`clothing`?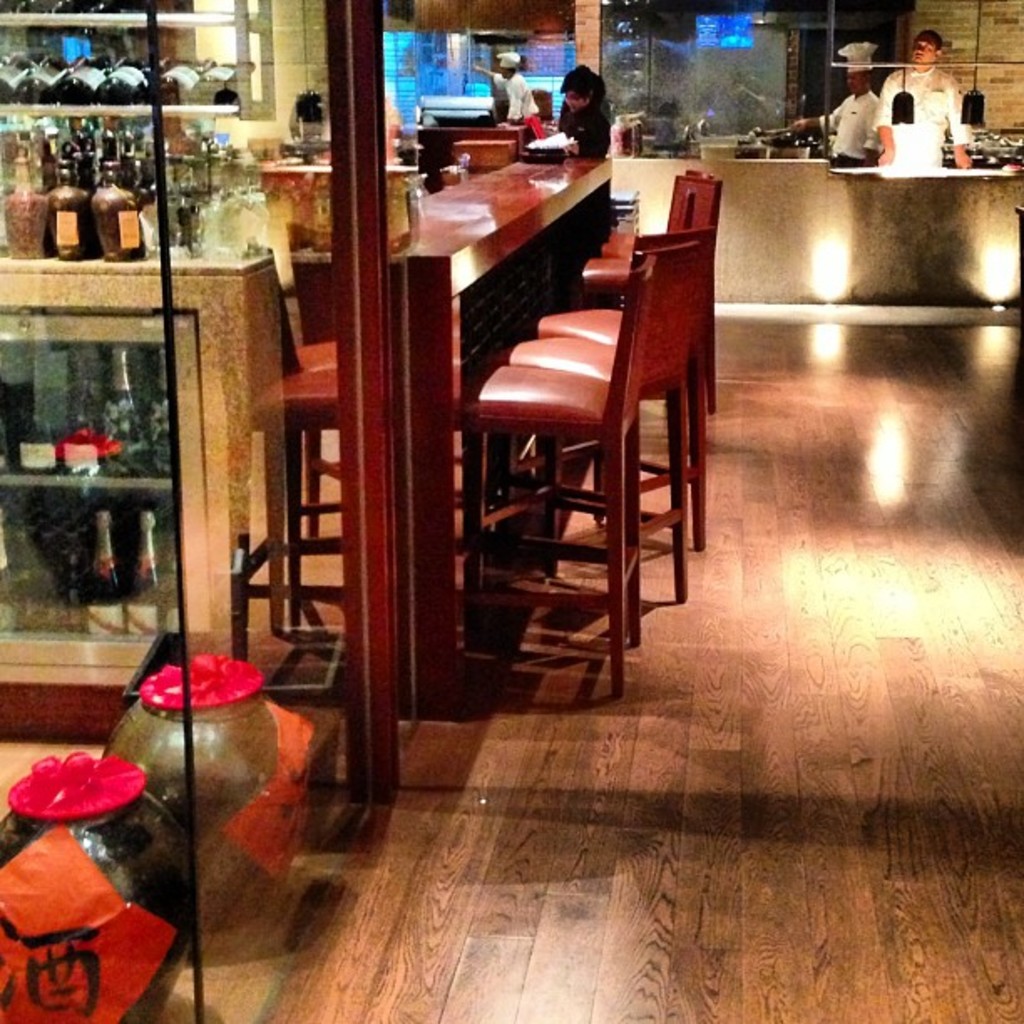
box=[550, 85, 609, 219]
